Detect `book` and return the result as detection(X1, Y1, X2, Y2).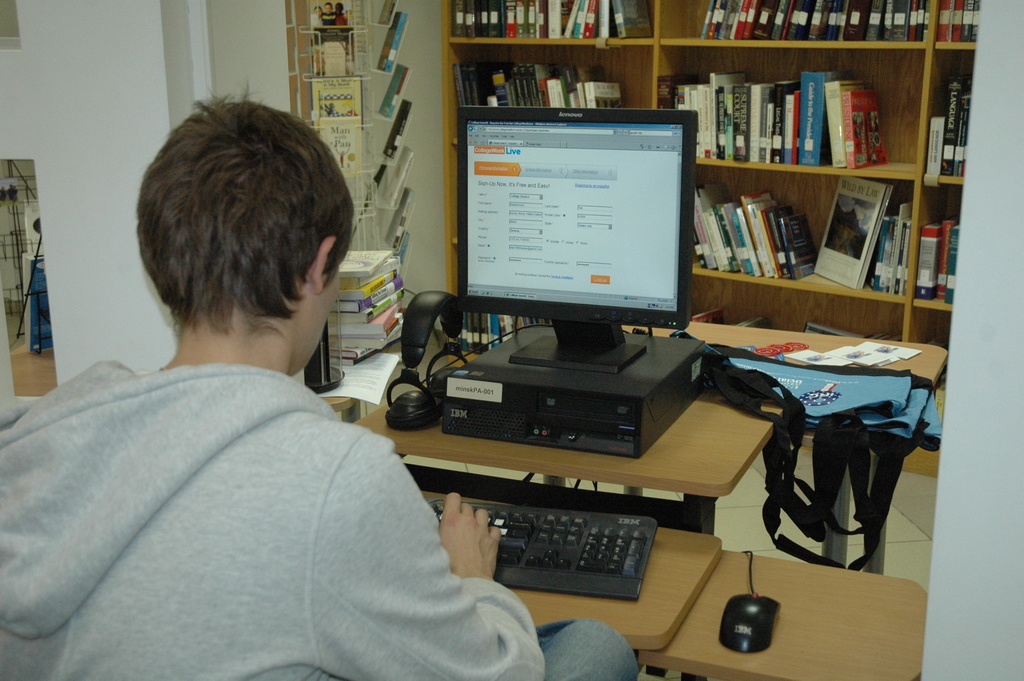
detection(740, 316, 761, 328).
